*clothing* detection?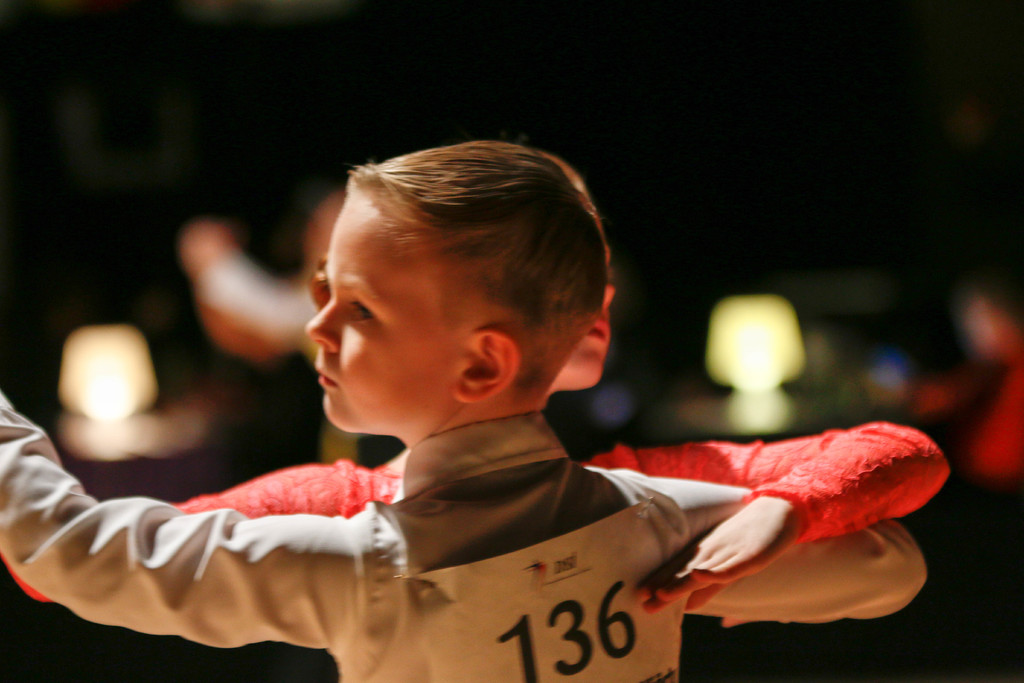
0,422,952,603
